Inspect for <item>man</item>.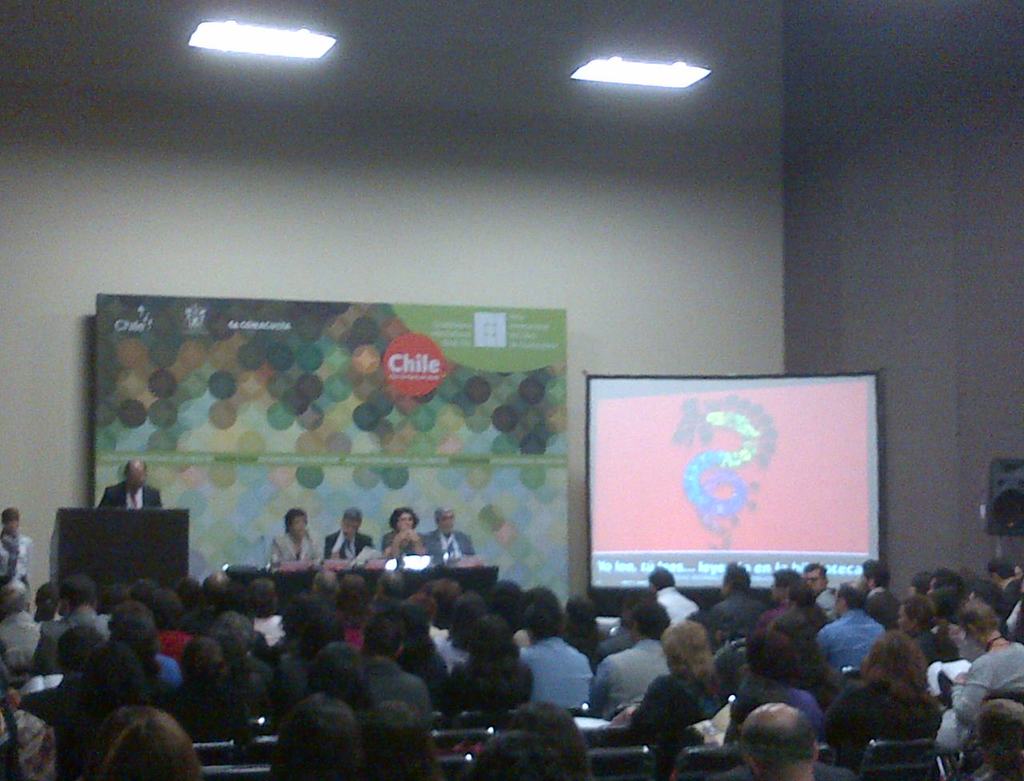
Inspection: select_region(594, 587, 658, 672).
